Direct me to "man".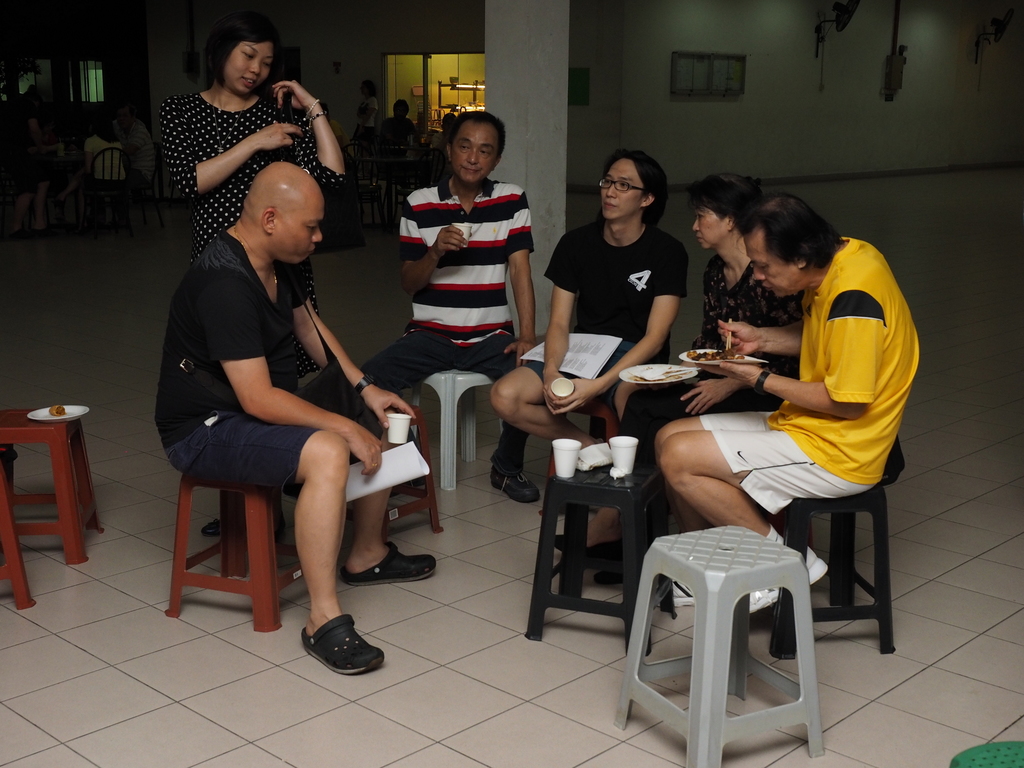
Direction: 360:105:537:507.
